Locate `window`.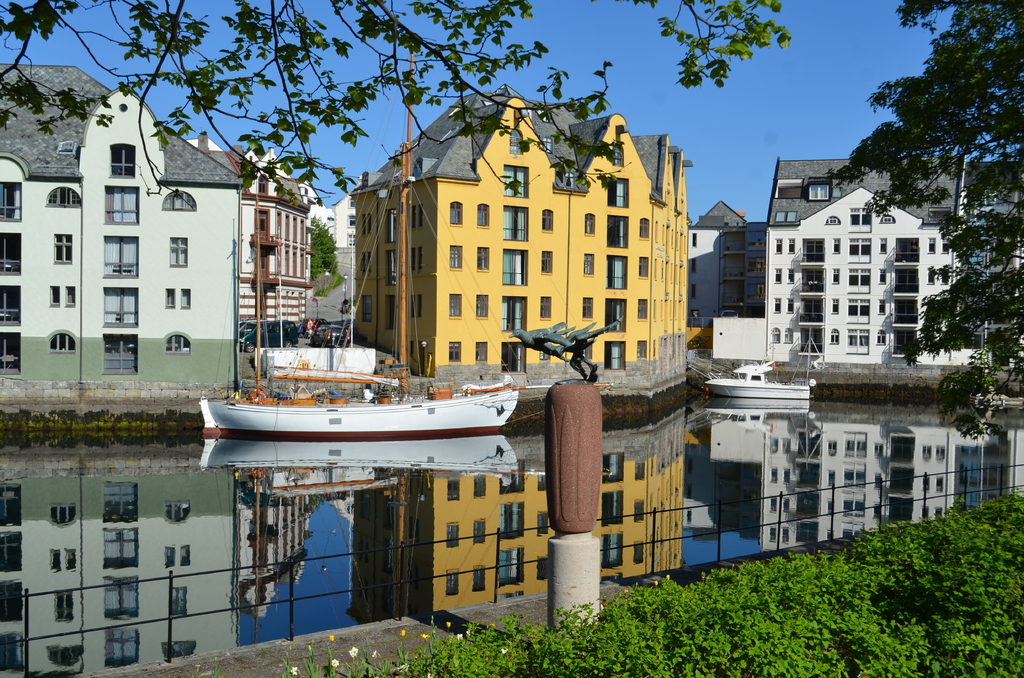
Bounding box: [48, 285, 61, 307].
